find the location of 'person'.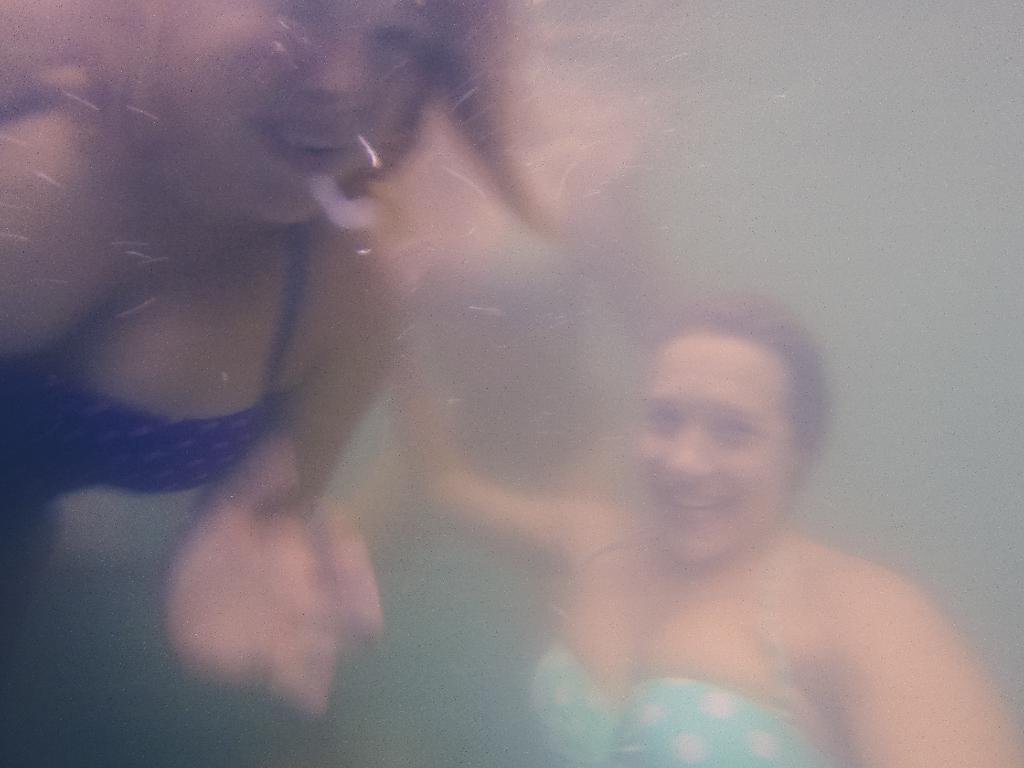
Location: select_region(387, 297, 1021, 767).
